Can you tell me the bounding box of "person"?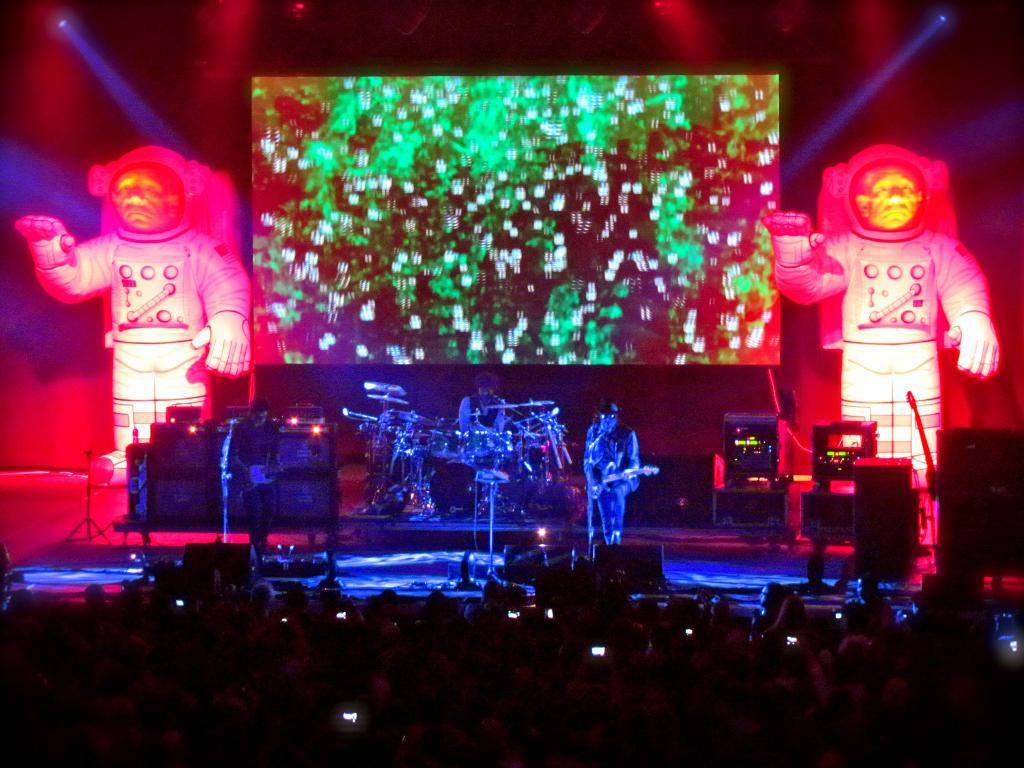
Rect(751, 579, 798, 633).
